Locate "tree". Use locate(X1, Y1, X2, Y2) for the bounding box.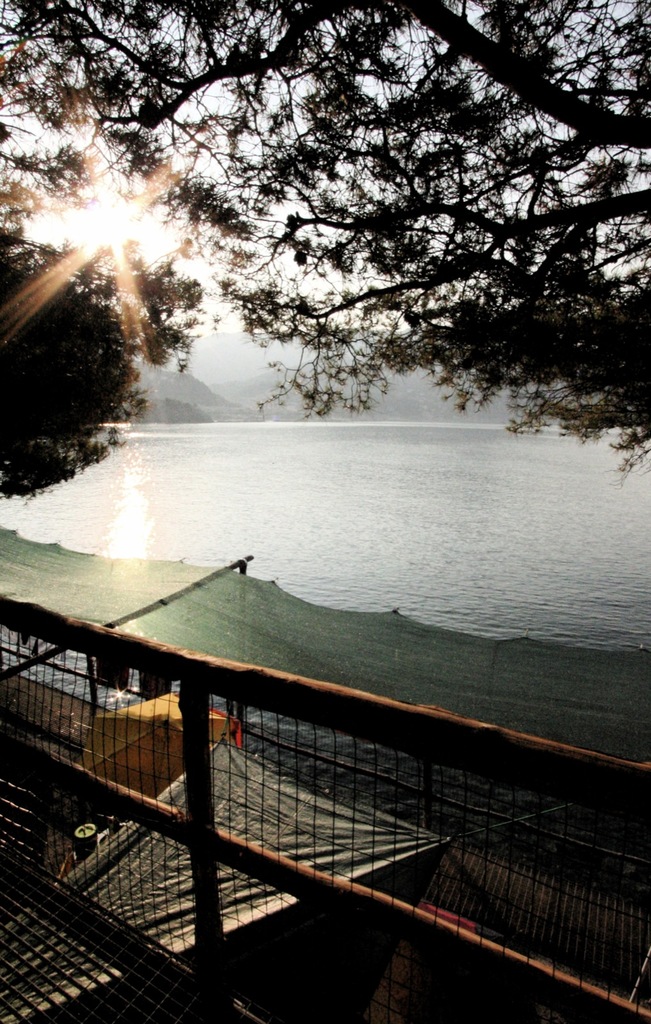
locate(29, 3, 640, 479).
